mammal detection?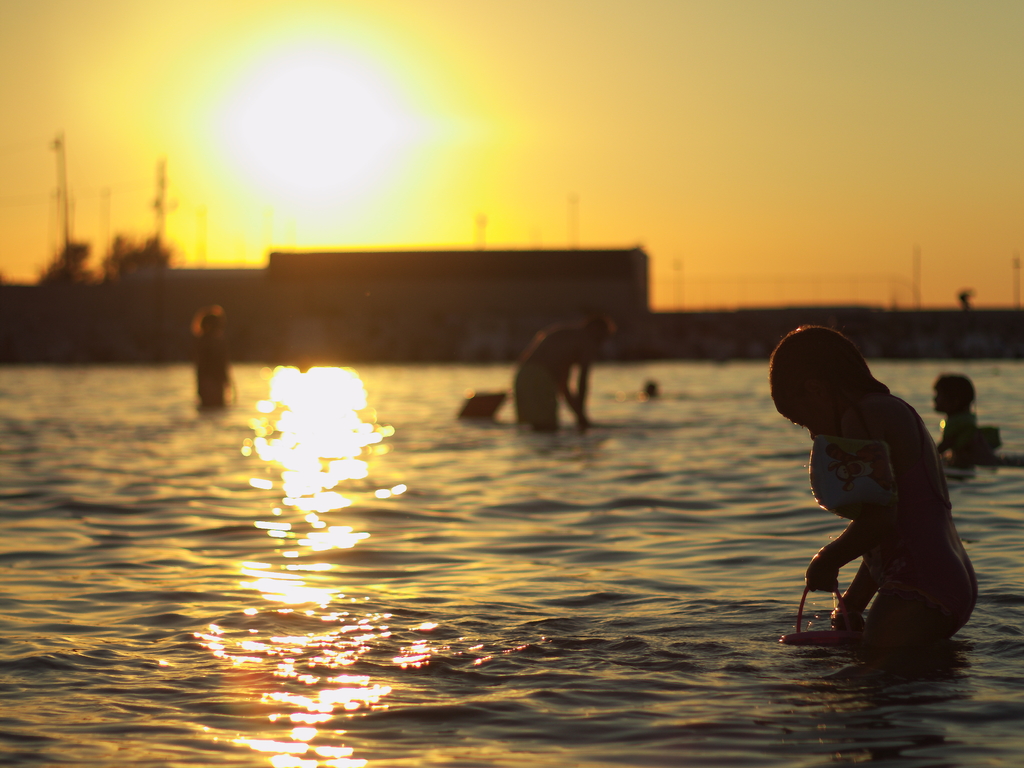
region(193, 306, 236, 408)
